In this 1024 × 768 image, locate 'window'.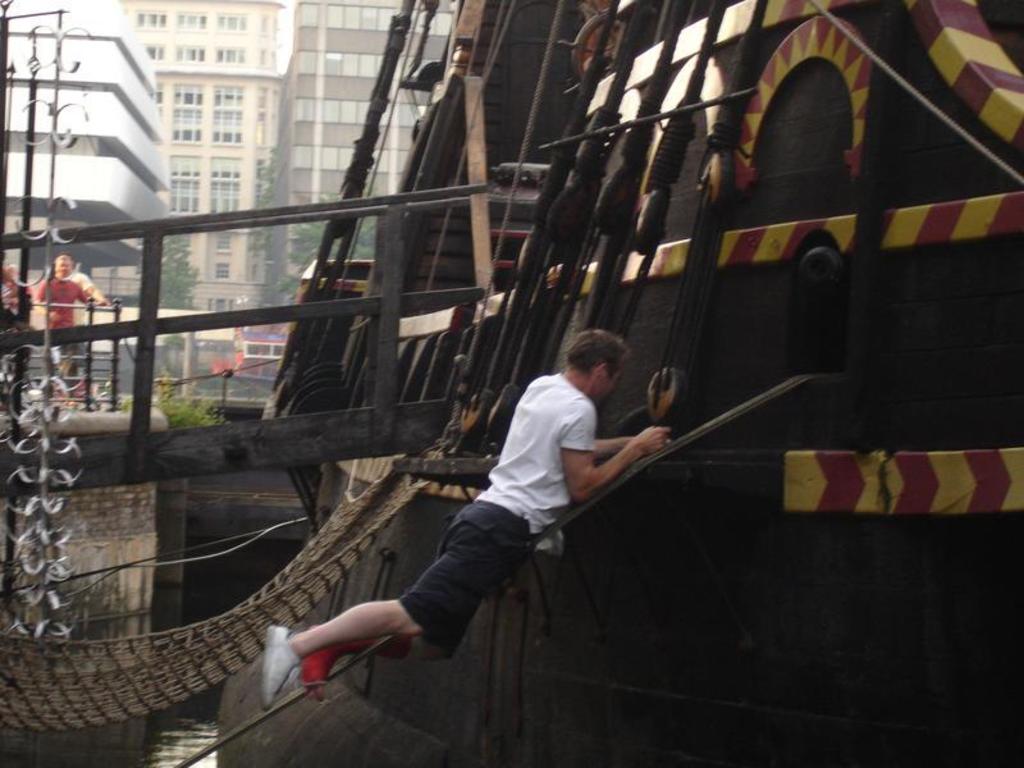
Bounding box: select_region(206, 294, 234, 317).
